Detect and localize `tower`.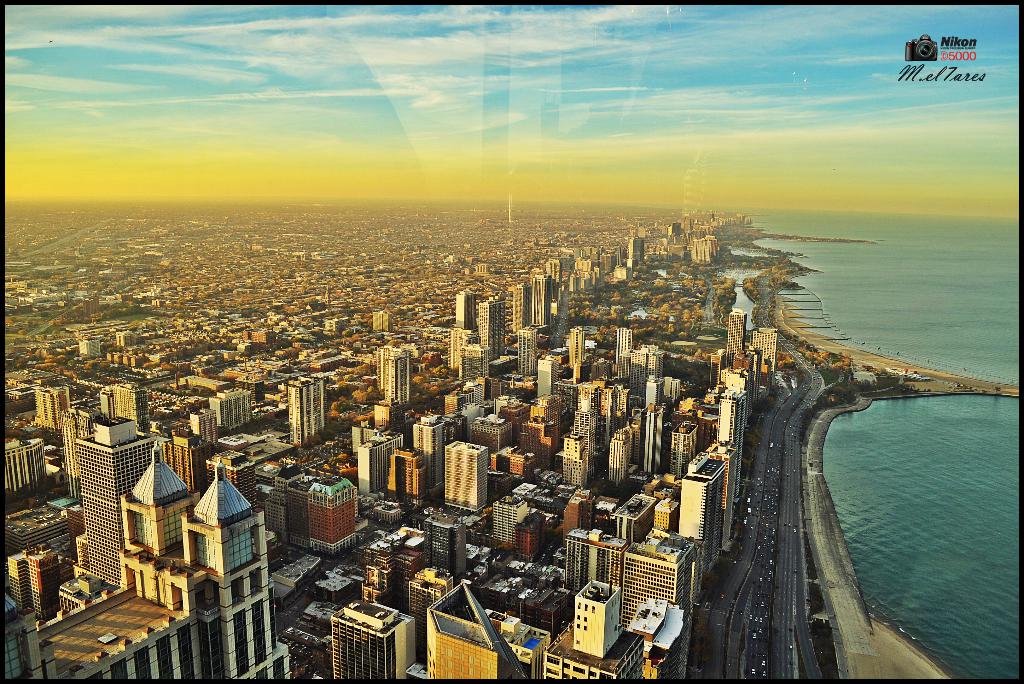
Localized at crop(709, 348, 724, 388).
